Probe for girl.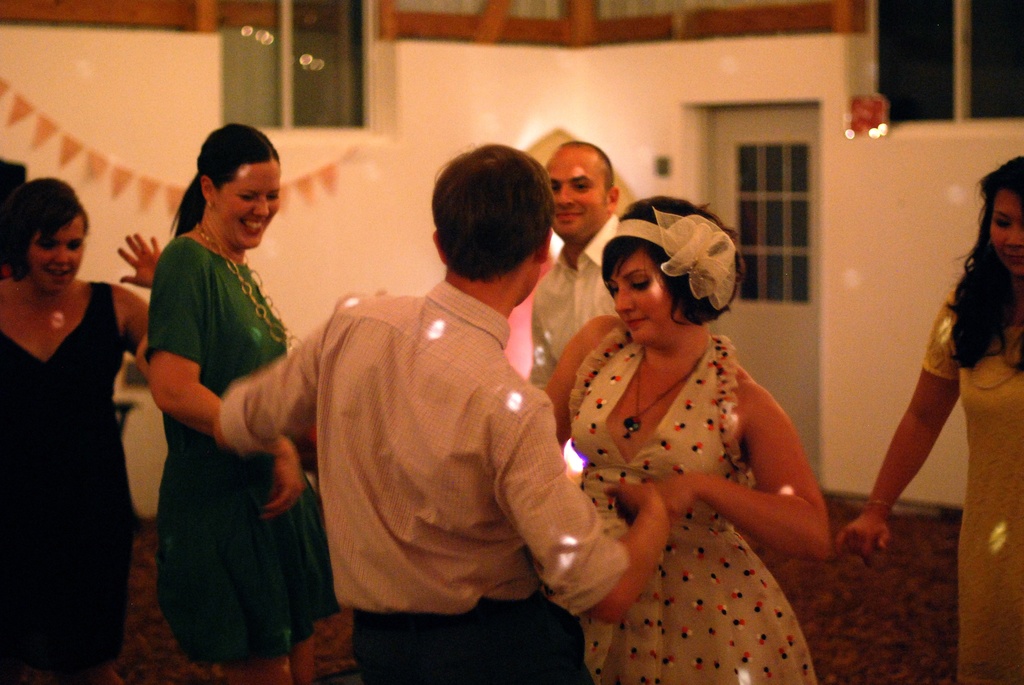
Probe result: BBox(829, 155, 1023, 684).
